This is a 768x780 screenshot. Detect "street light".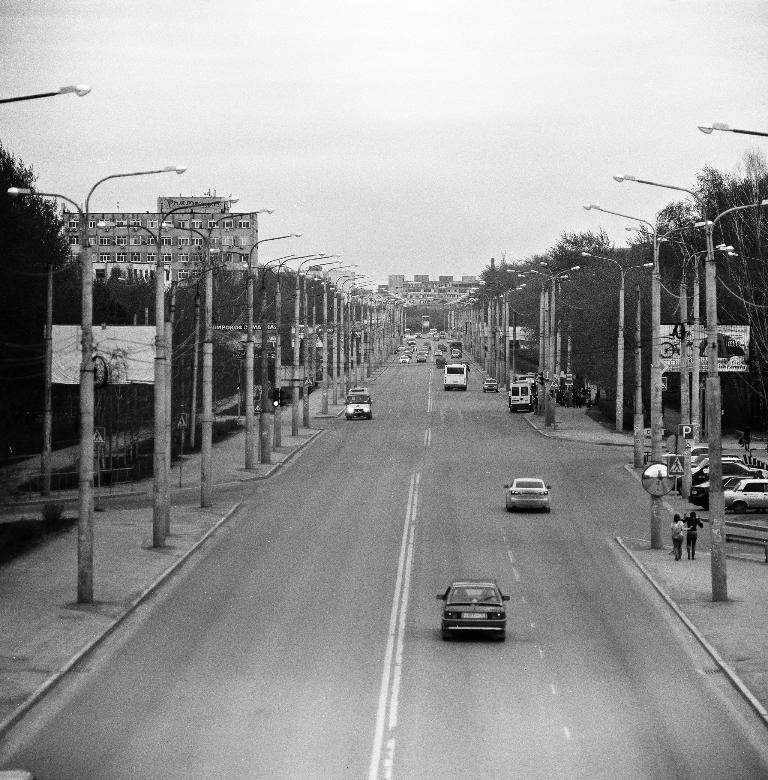
select_region(582, 202, 714, 546).
